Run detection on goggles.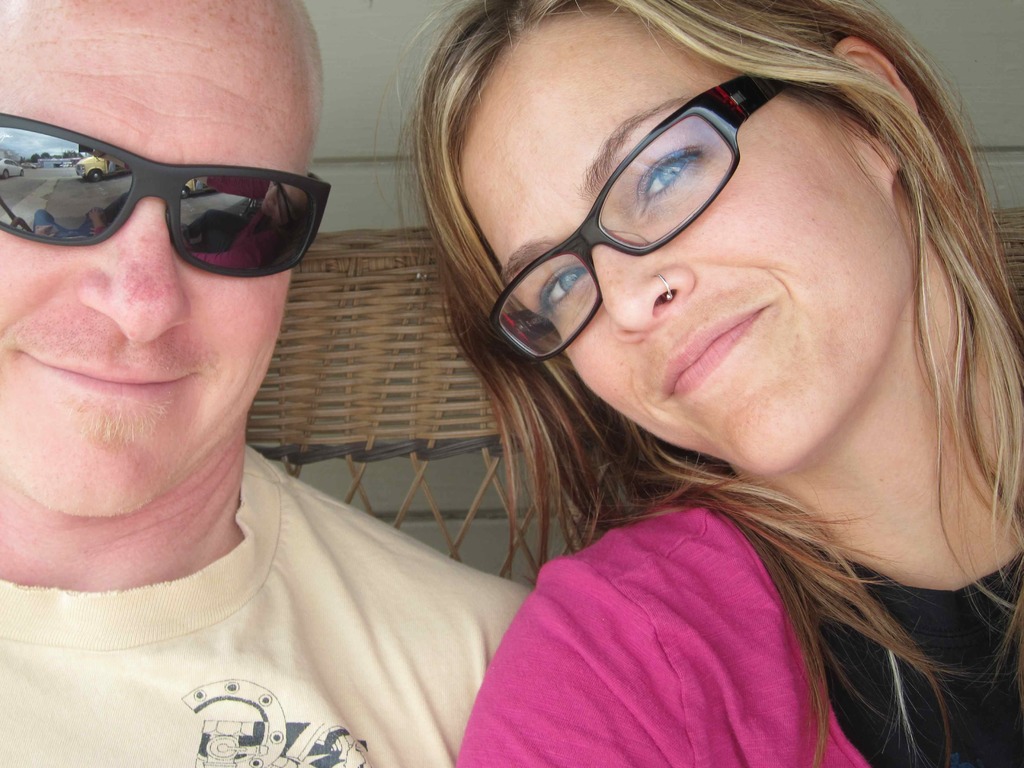
Result: bbox(0, 131, 335, 271).
